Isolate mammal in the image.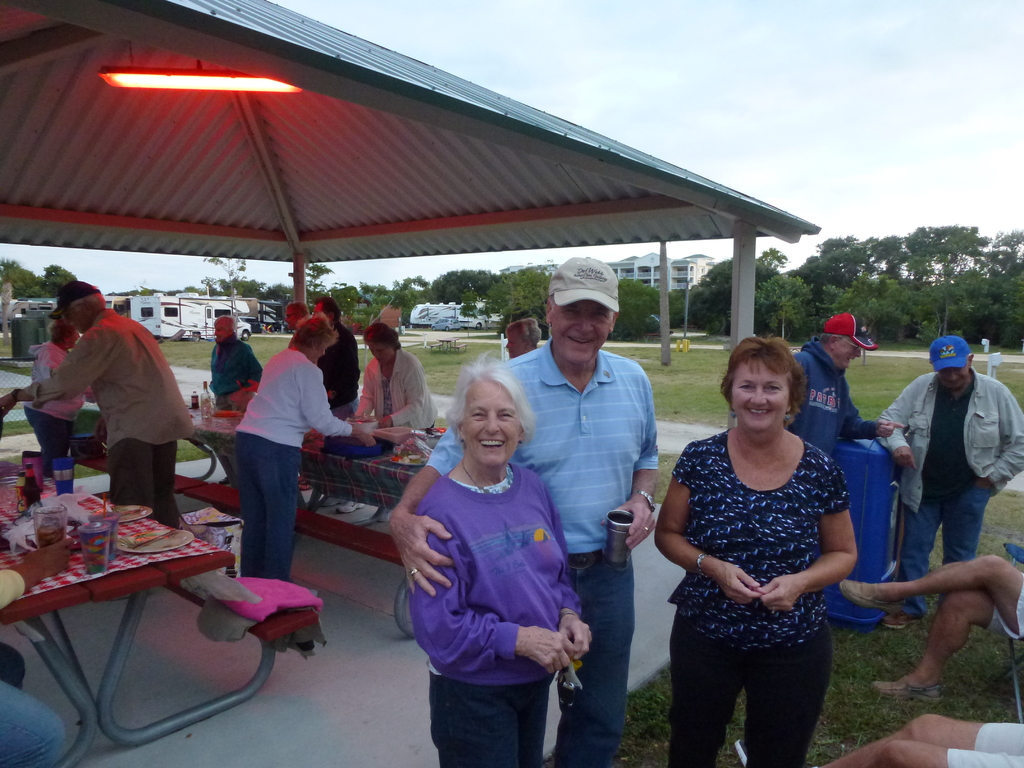
Isolated region: [346, 317, 442, 523].
